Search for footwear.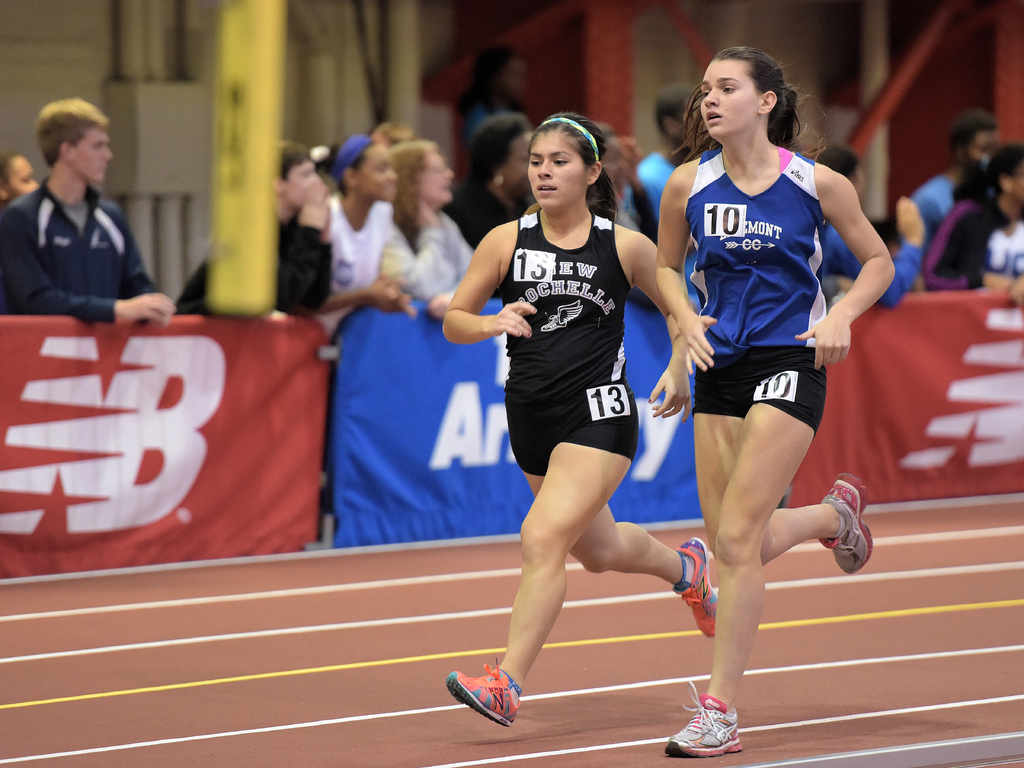
Found at bbox=(664, 678, 740, 758).
